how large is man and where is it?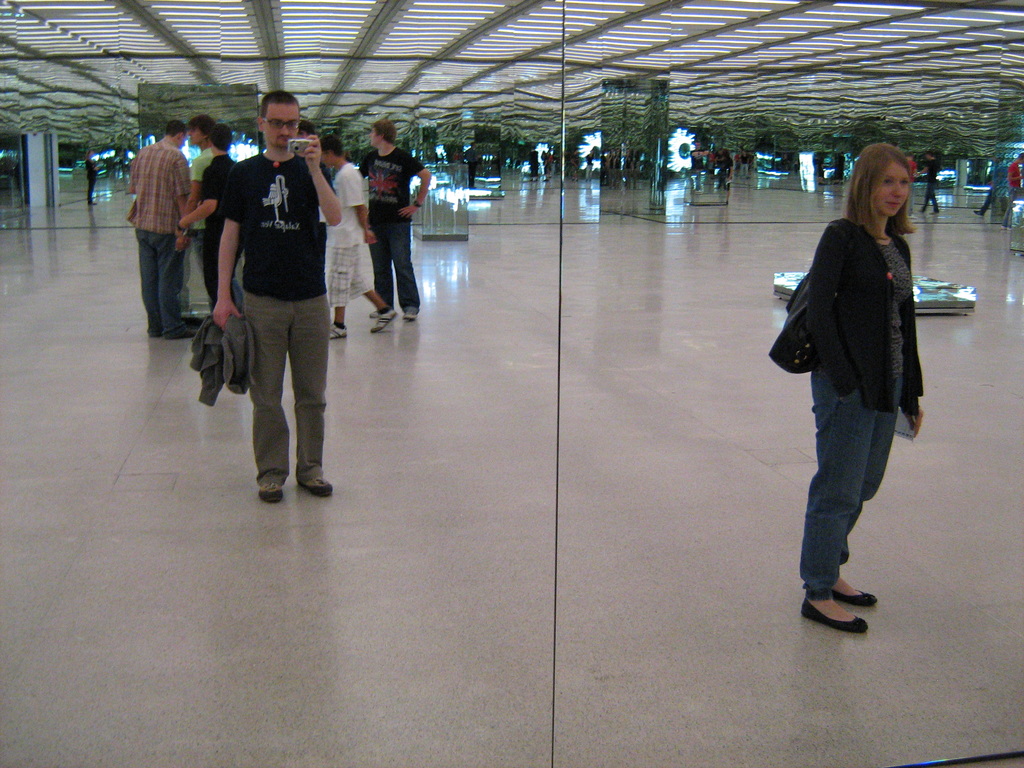
Bounding box: rect(920, 150, 940, 214).
